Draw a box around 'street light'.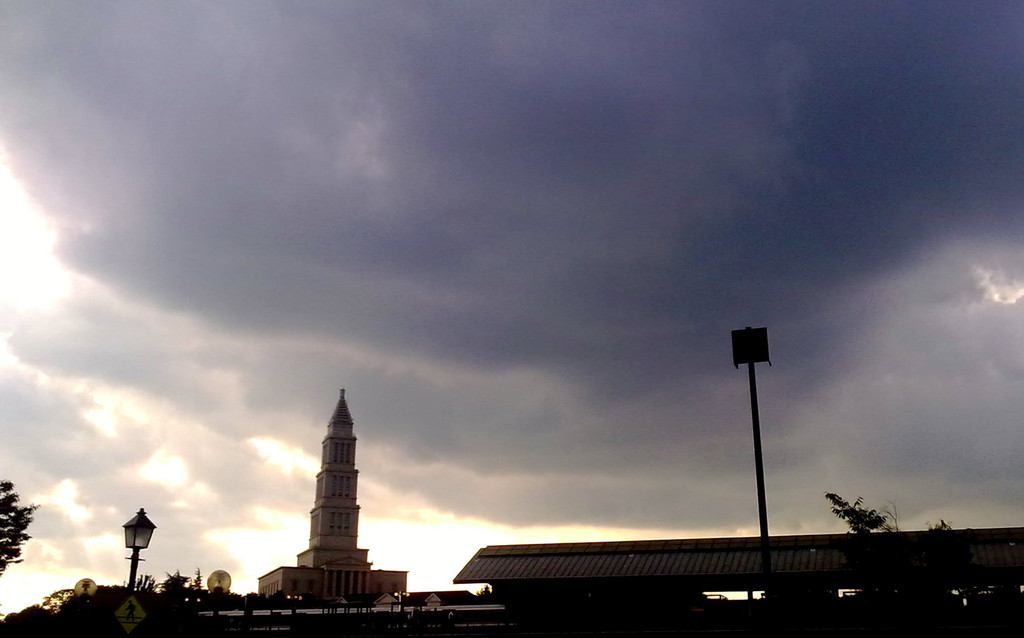
111,505,156,636.
